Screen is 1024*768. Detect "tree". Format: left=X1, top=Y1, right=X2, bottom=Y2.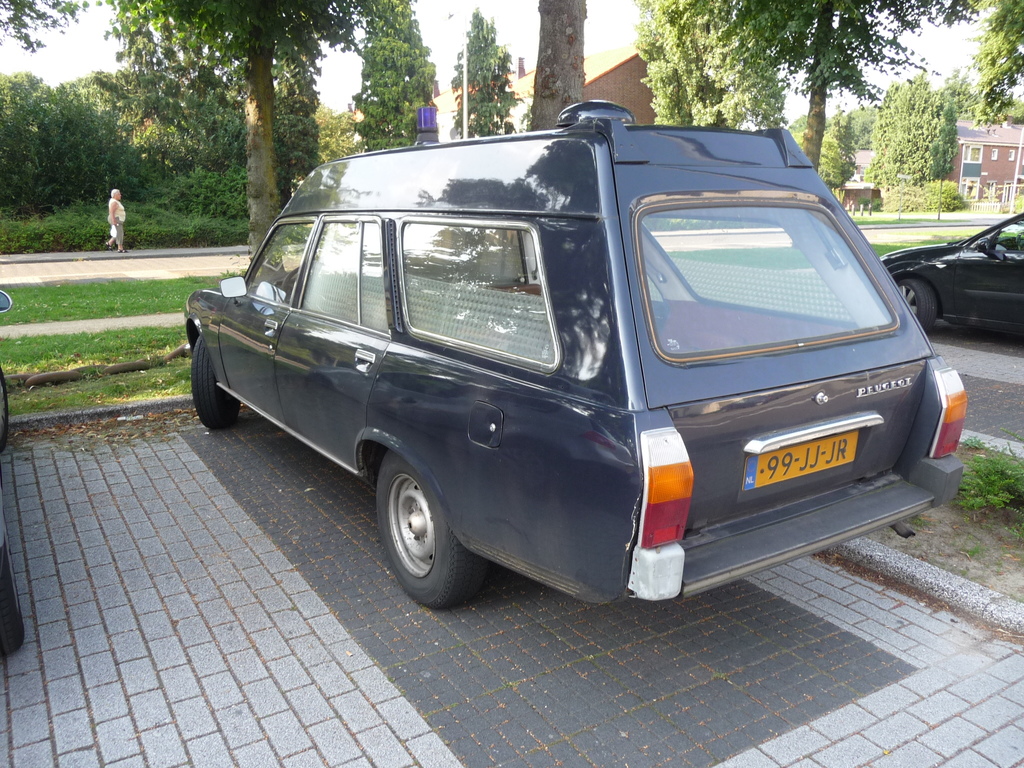
left=364, top=0, right=442, bottom=156.
